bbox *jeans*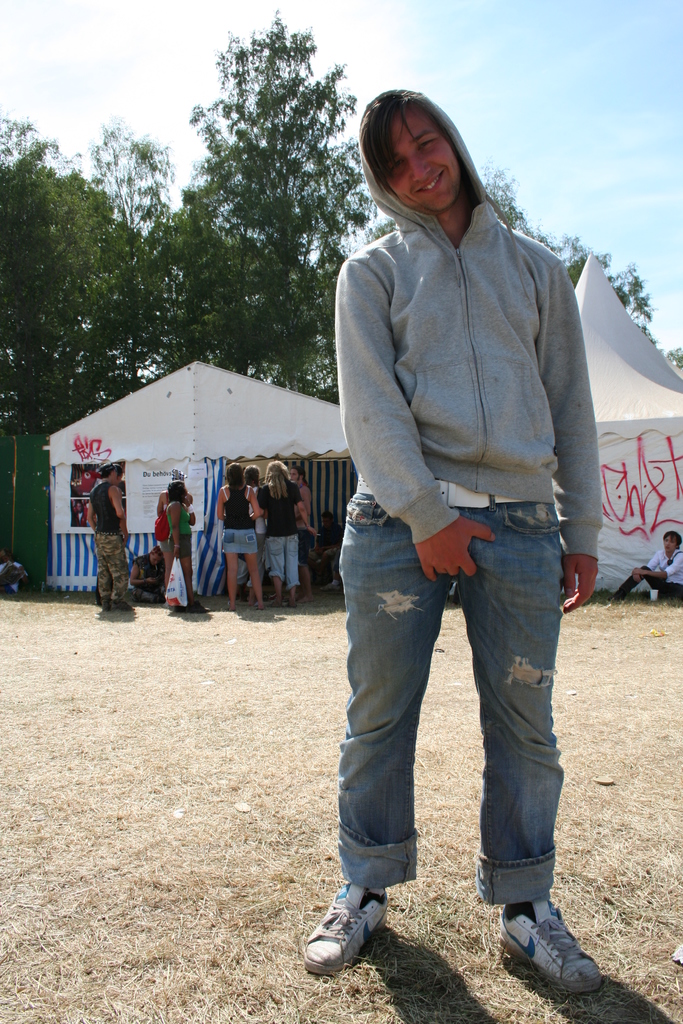
bbox=(315, 520, 595, 957)
